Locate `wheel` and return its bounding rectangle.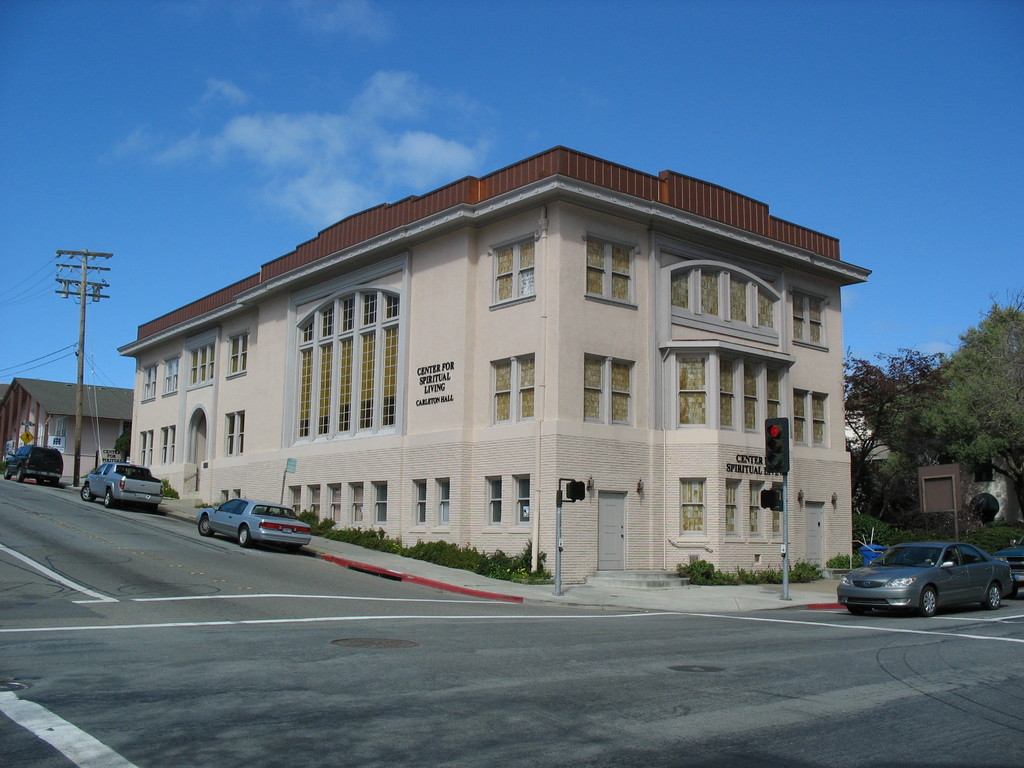
(left=916, top=585, right=941, bottom=617).
